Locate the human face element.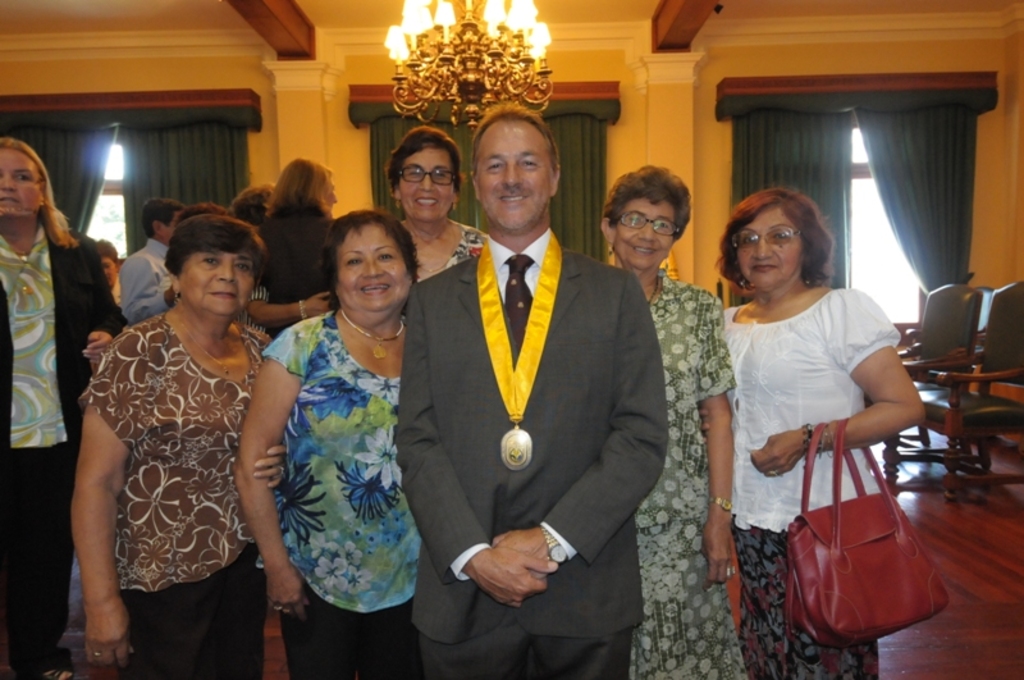
Element bbox: [x1=339, y1=227, x2=412, y2=316].
